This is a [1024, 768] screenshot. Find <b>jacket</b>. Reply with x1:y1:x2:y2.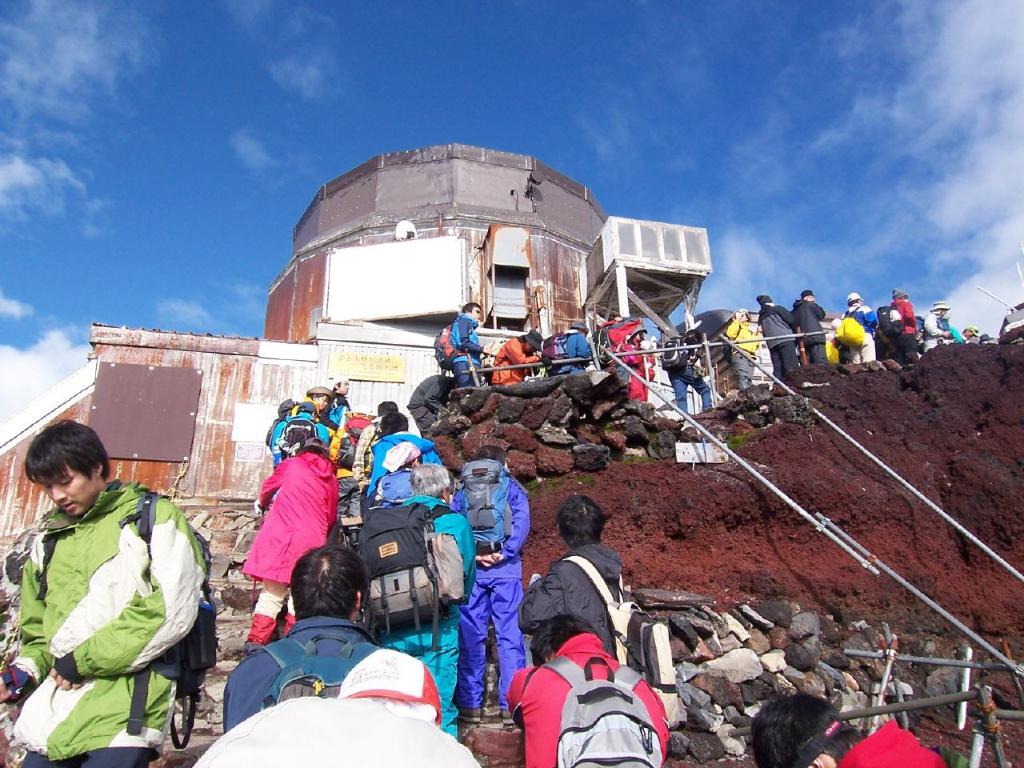
542:309:593:397.
